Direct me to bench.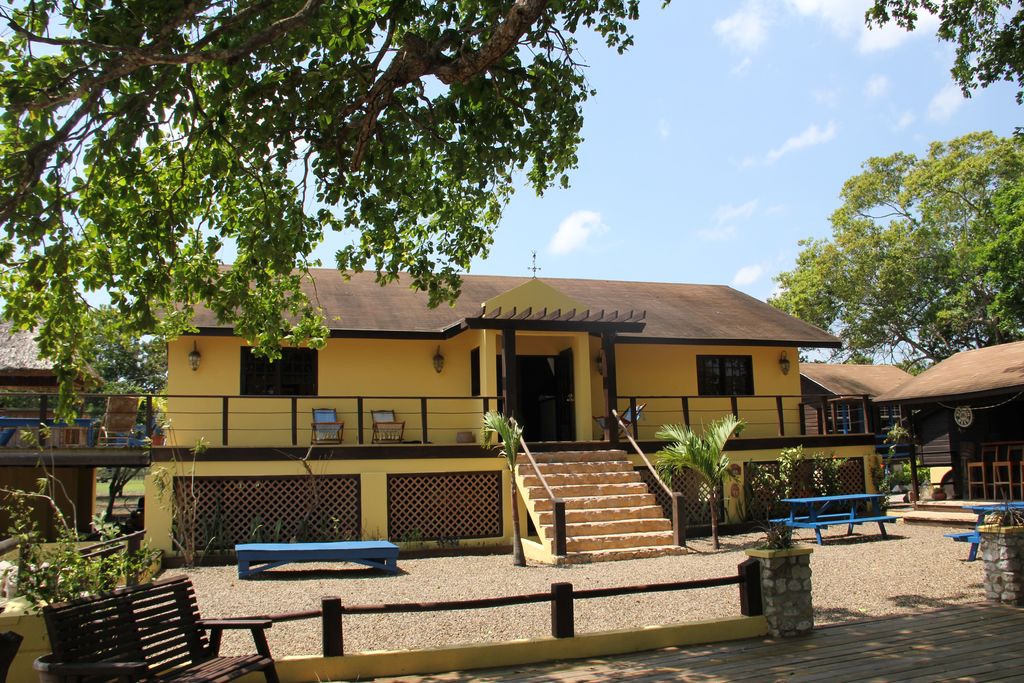
Direction: rect(767, 493, 900, 544).
